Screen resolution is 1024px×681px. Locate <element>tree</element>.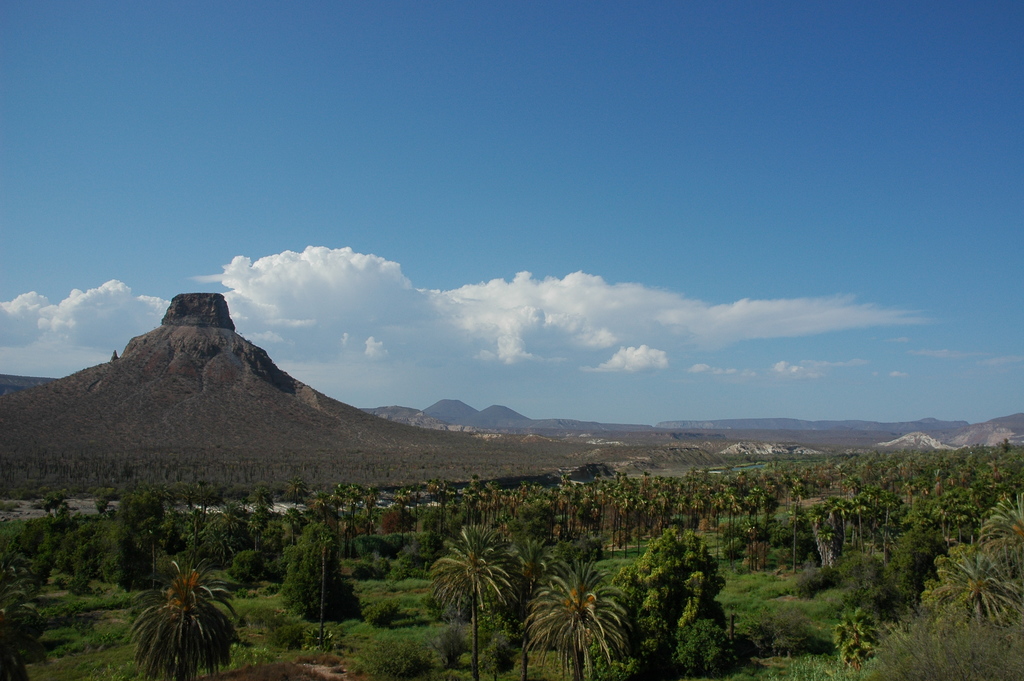
981:496:1023:562.
